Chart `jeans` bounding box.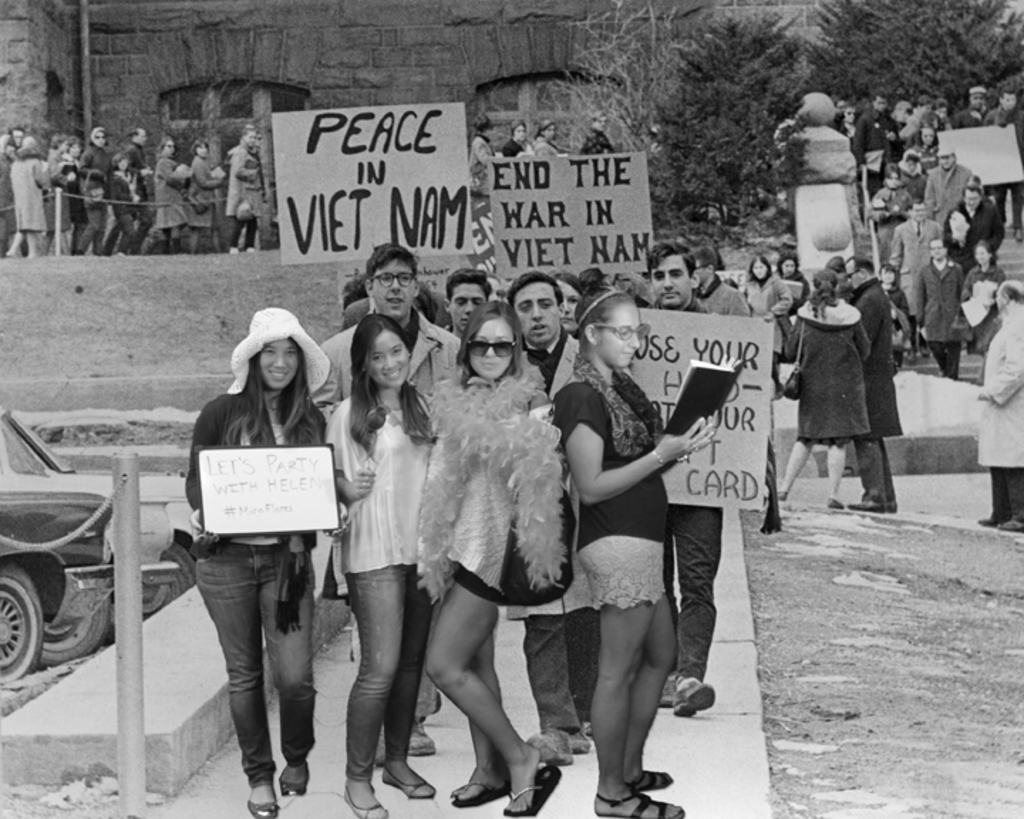
Charted: select_region(525, 610, 599, 734).
